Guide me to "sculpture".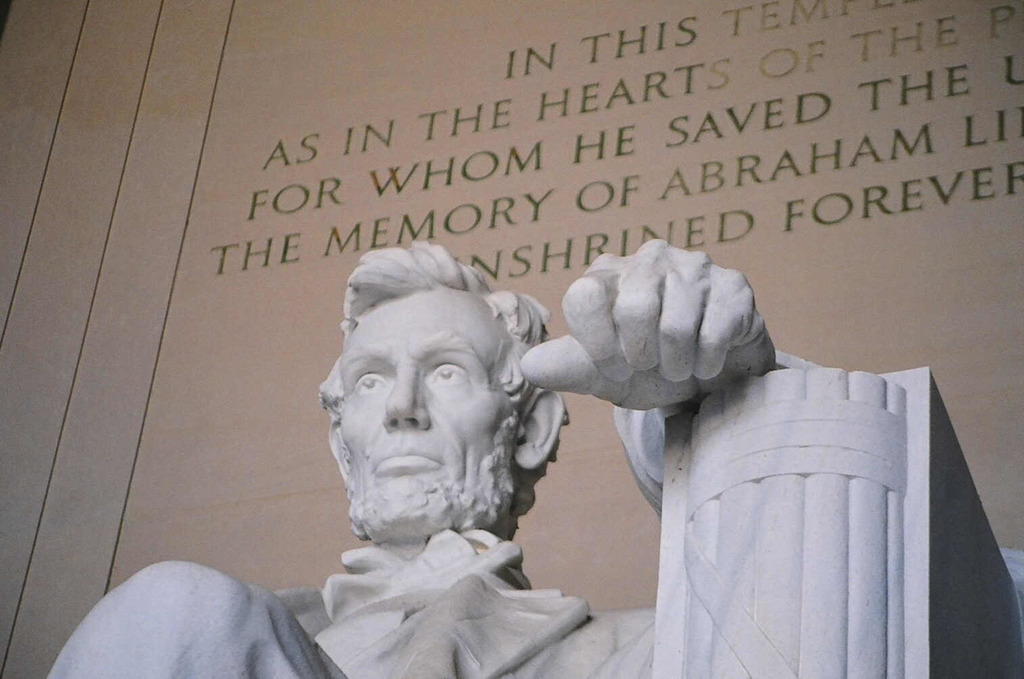
Guidance: bbox(48, 237, 1023, 678).
